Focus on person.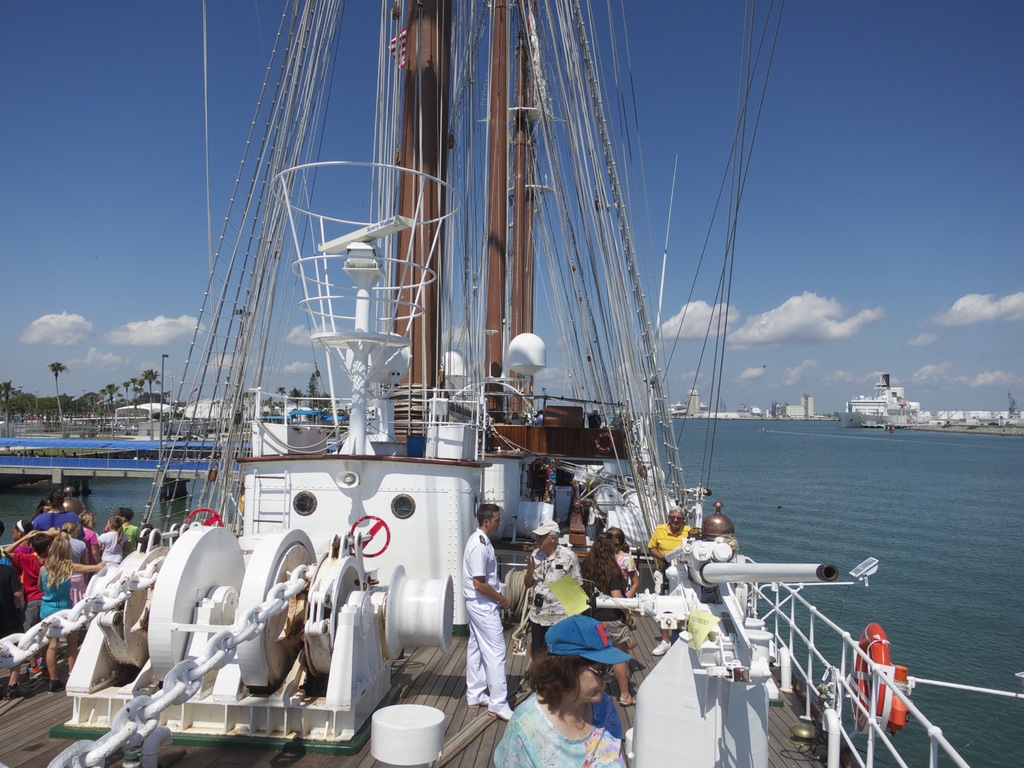
Focused at <bbox>531, 407, 546, 430</bbox>.
